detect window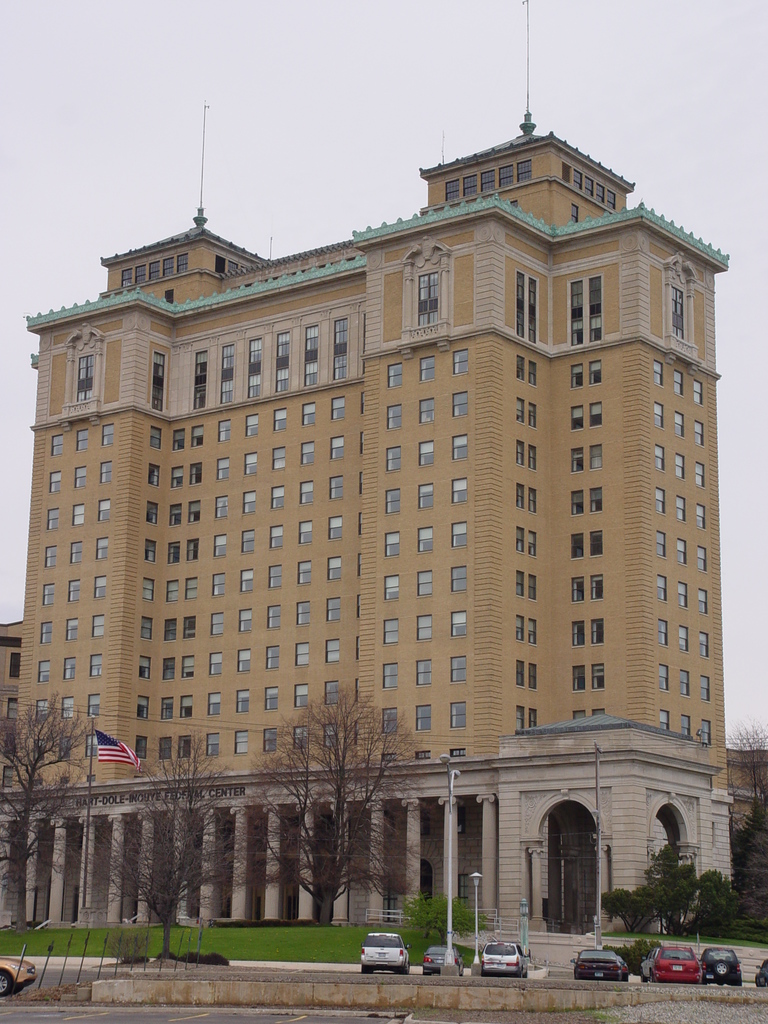
388:361:403:389
